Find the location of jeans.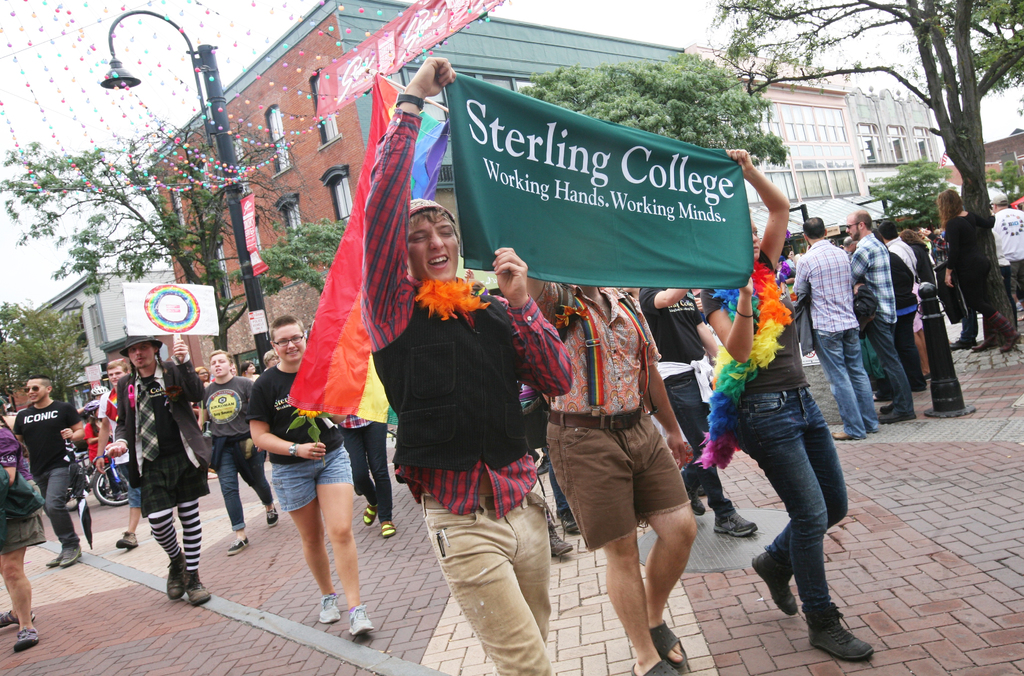
Location: crop(814, 327, 883, 436).
